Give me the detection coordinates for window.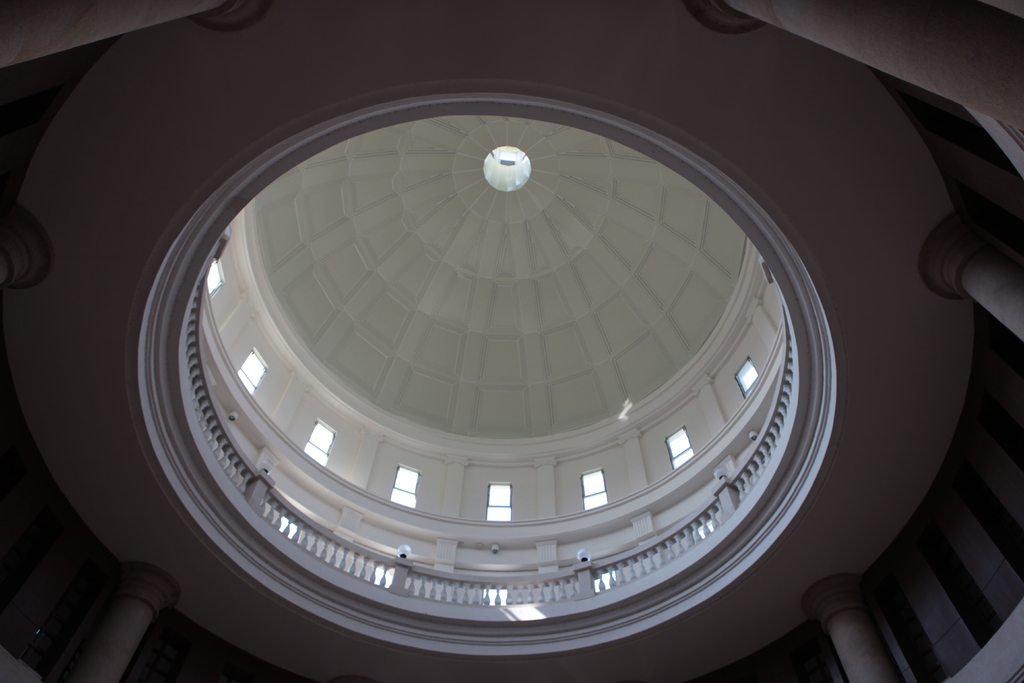
bbox=[666, 425, 694, 468].
